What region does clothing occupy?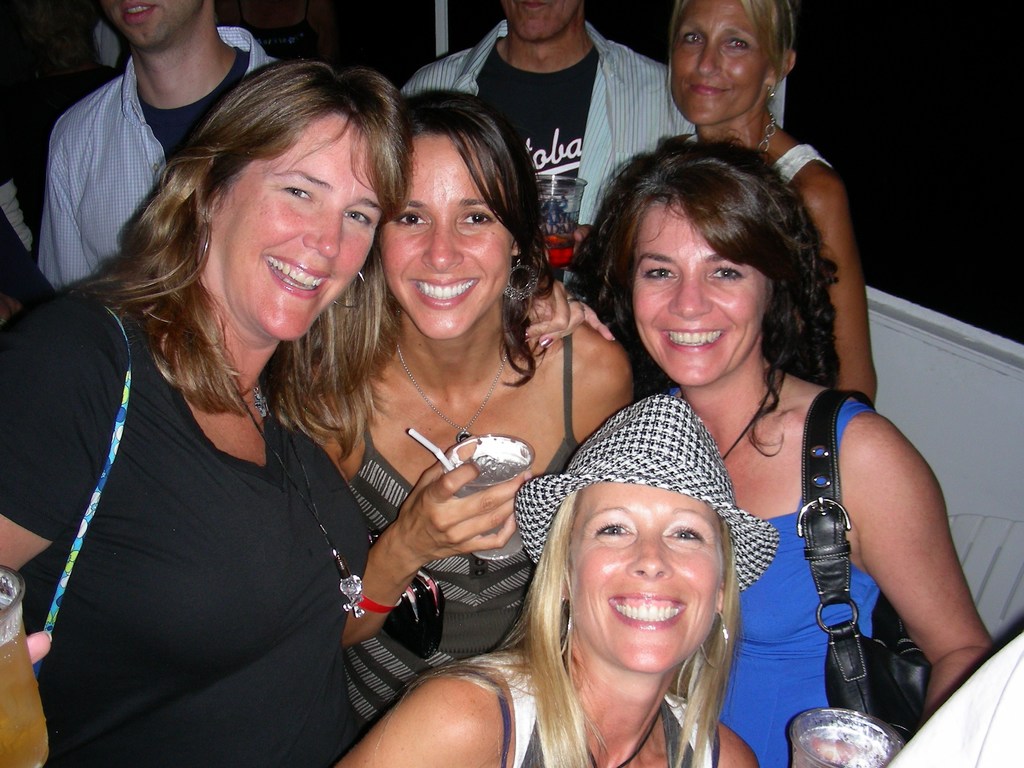
22 228 392 746.
